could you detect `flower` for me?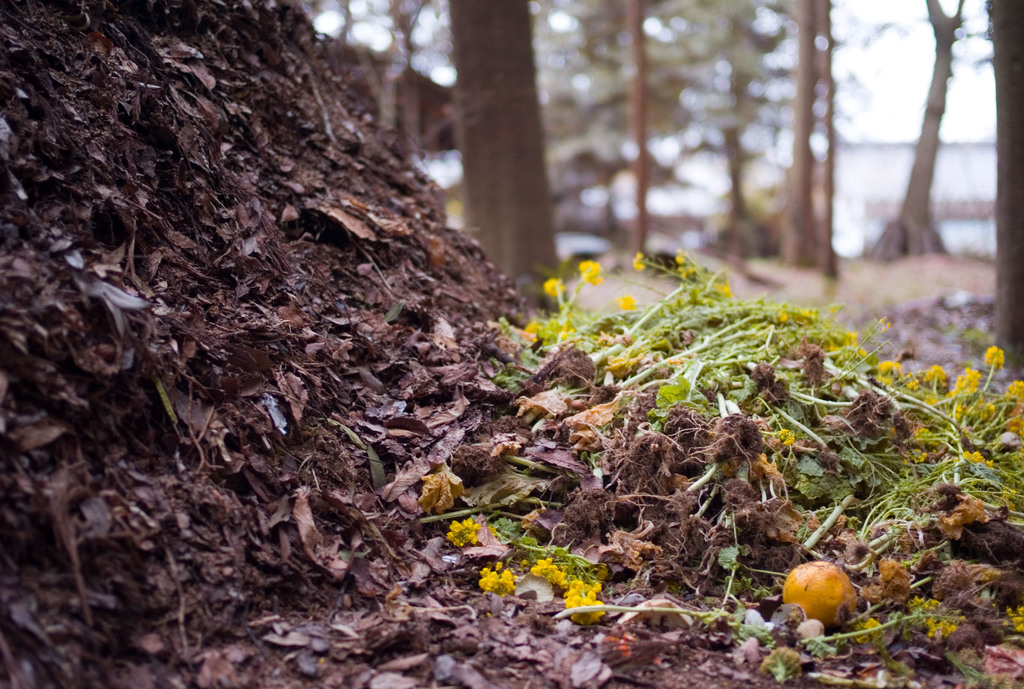
Detection result: l=616, t=293, r=637, b=311.
